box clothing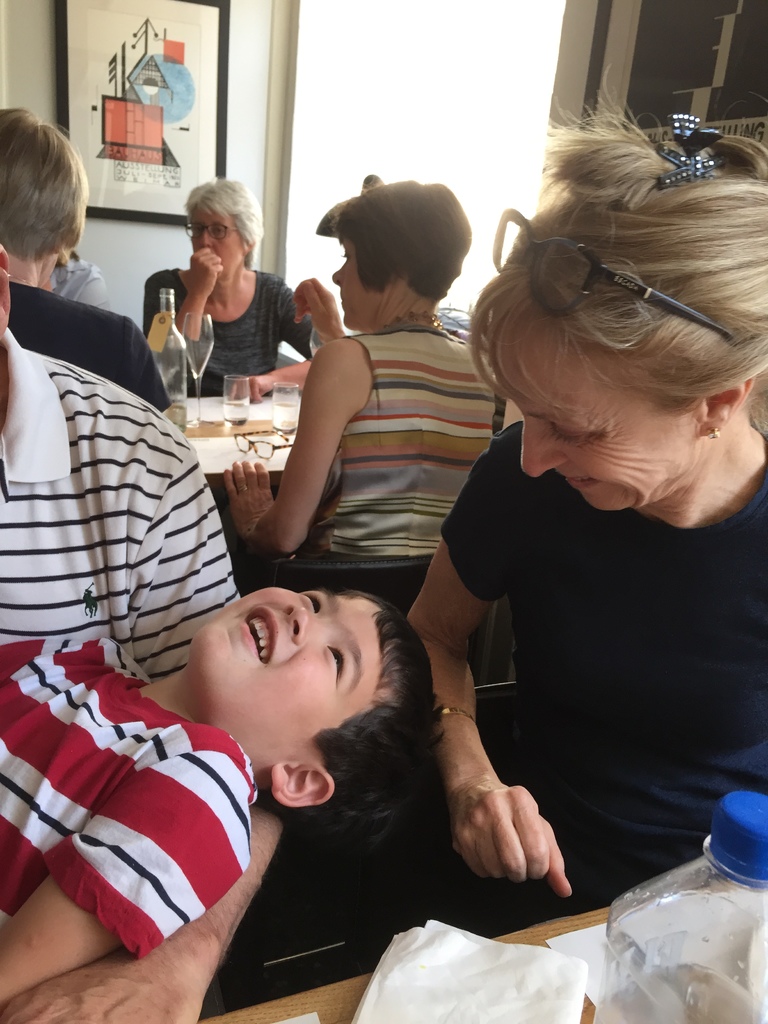
<box>442,423,767,904</box>
